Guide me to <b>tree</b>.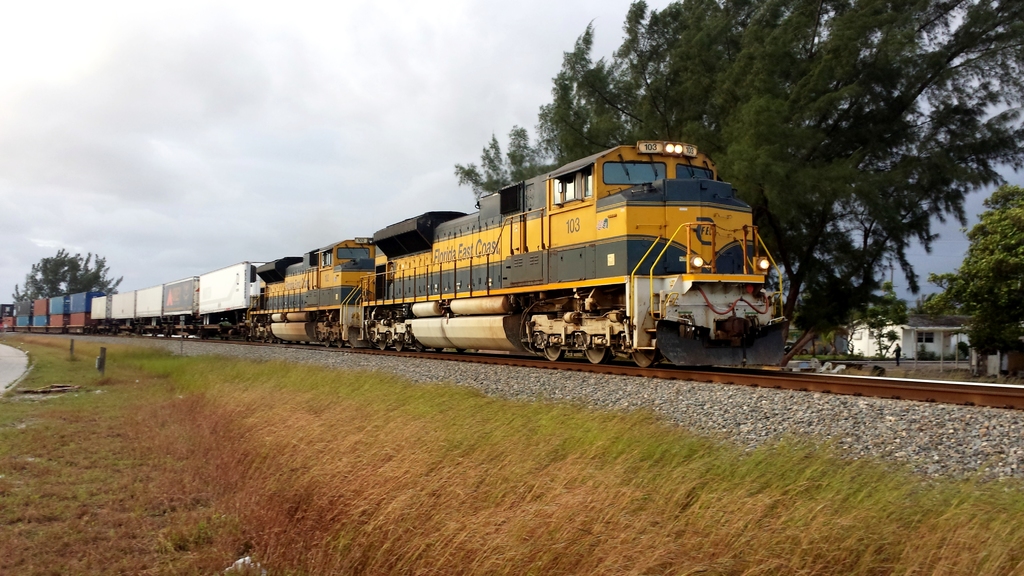
Guidance: locate(605, 0, 767, 159).
